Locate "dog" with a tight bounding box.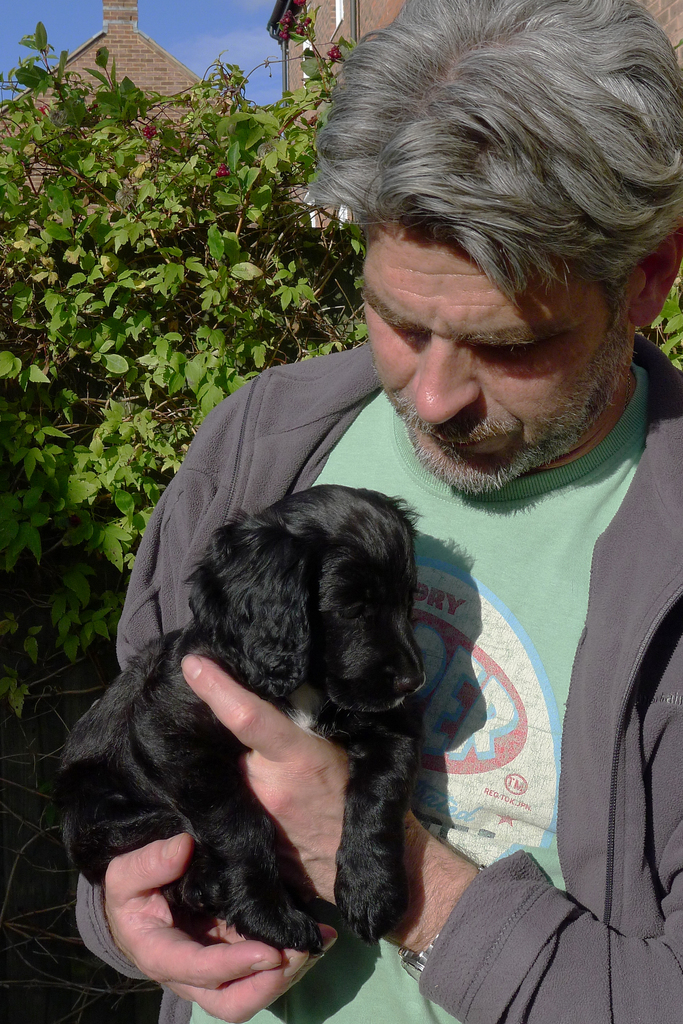
<bbox>60, 479, 431, 960</bbox>.
